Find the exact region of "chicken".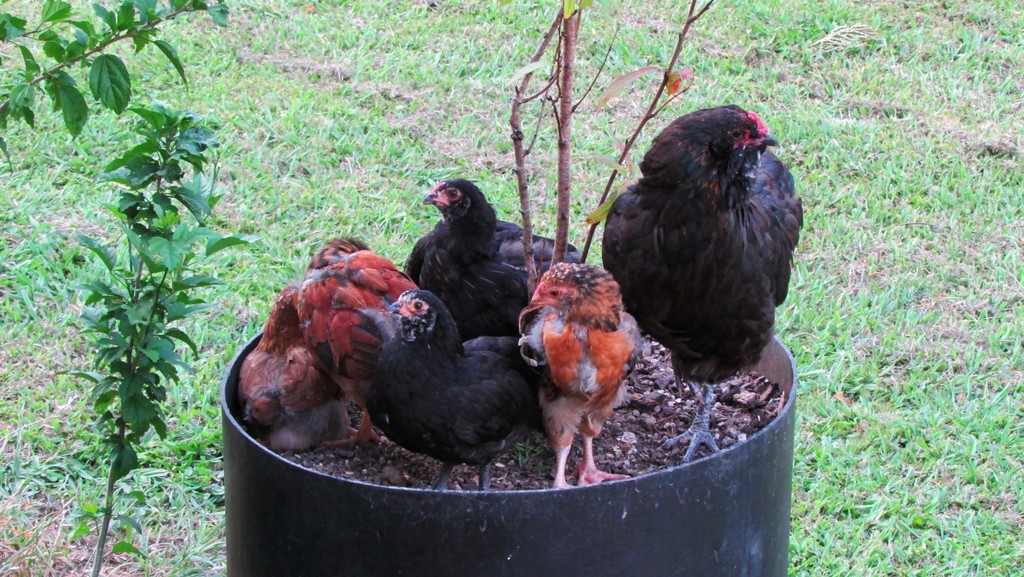
Exact region: select_region(606, 97, 803, 487).
